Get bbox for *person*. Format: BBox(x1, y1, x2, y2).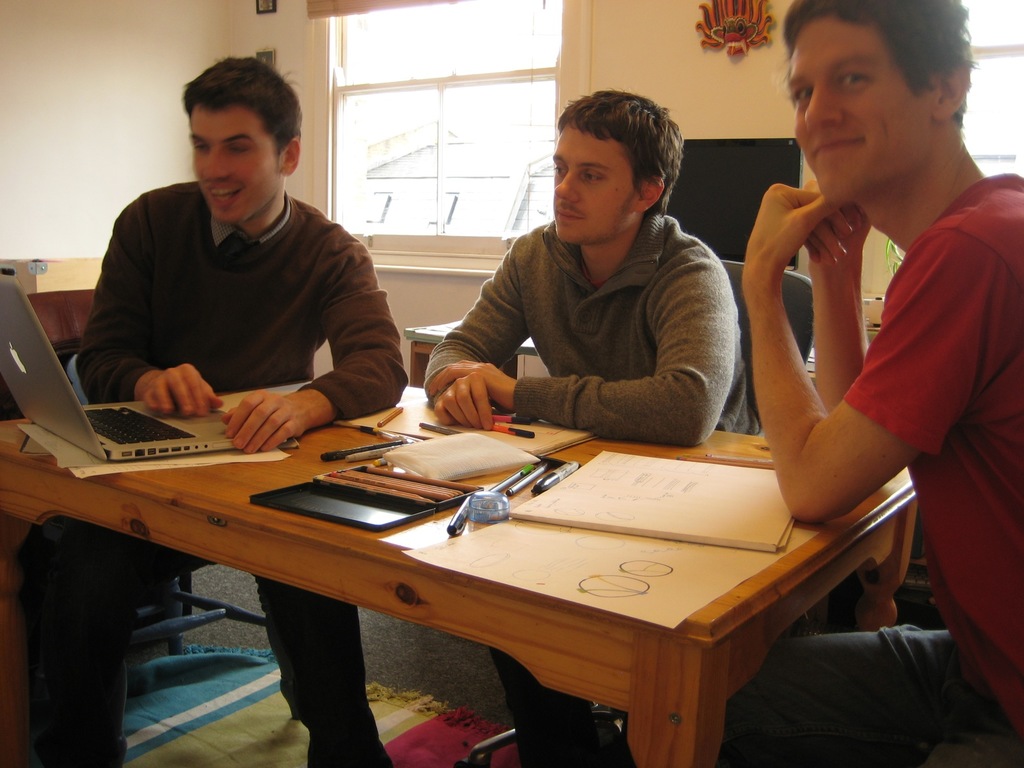
BBox(15, 51, 396, 767).
